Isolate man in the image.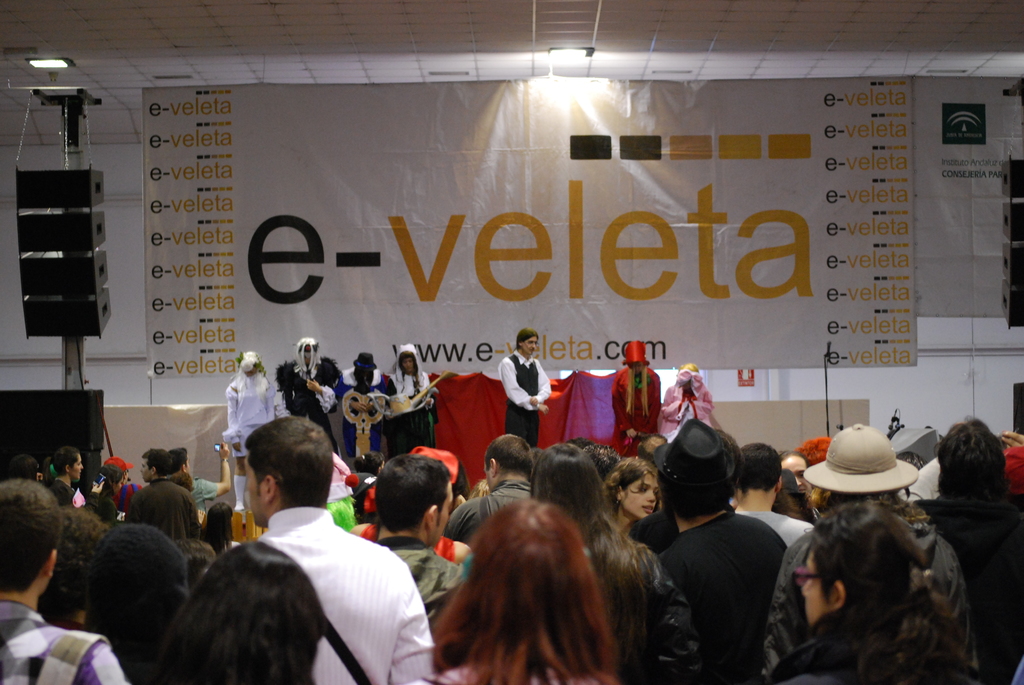
Isolated region: {"x1": 276, "y1": 340, "x2": 340, "y2": 456}.
